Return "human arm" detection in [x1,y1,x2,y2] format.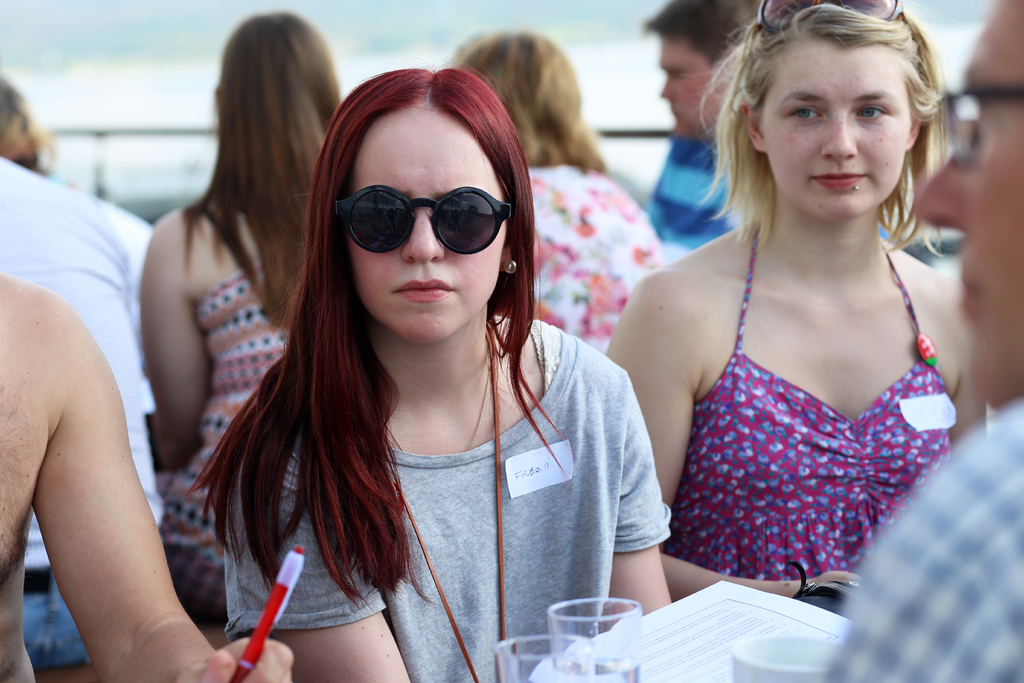
[221,435,417,682].
